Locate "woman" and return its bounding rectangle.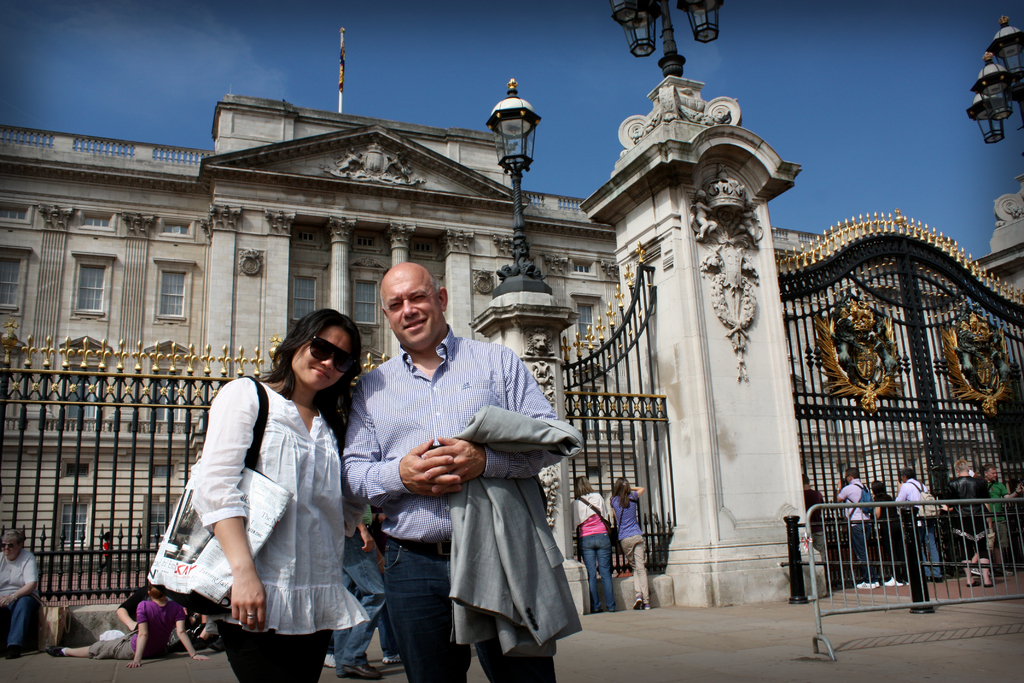
BBox(573, 477, 612, 614).
